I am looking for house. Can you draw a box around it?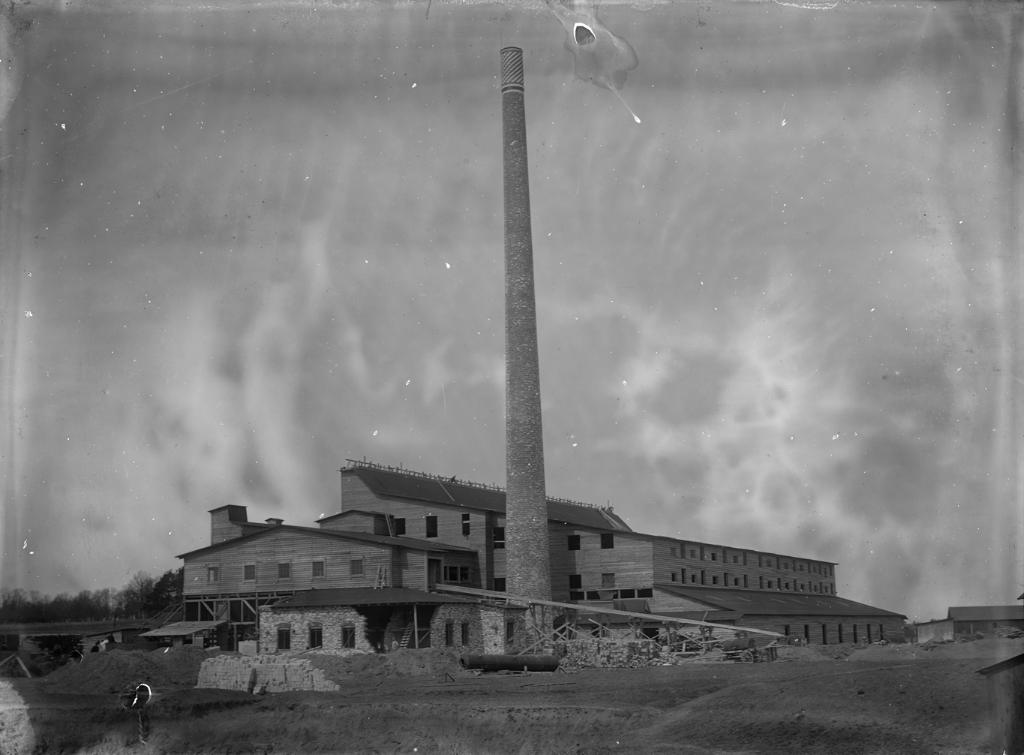
Sure, the bounding box is [x1=173, y1=504, x2=476, y2=660].
